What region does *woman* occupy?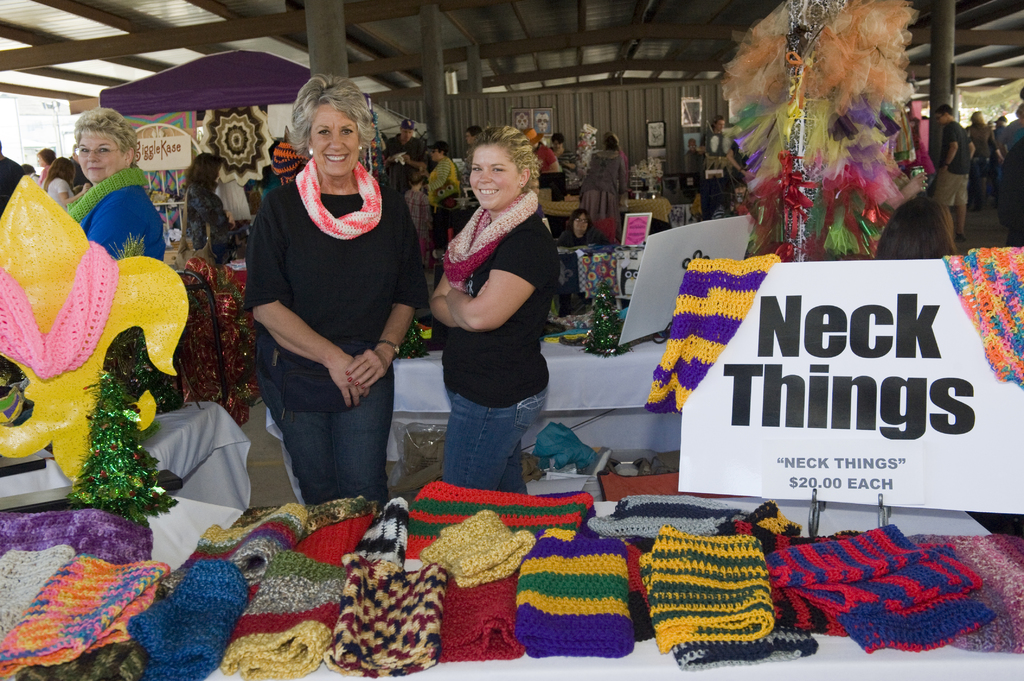
[x1=39, y1=152, x2=95, y2=210].
